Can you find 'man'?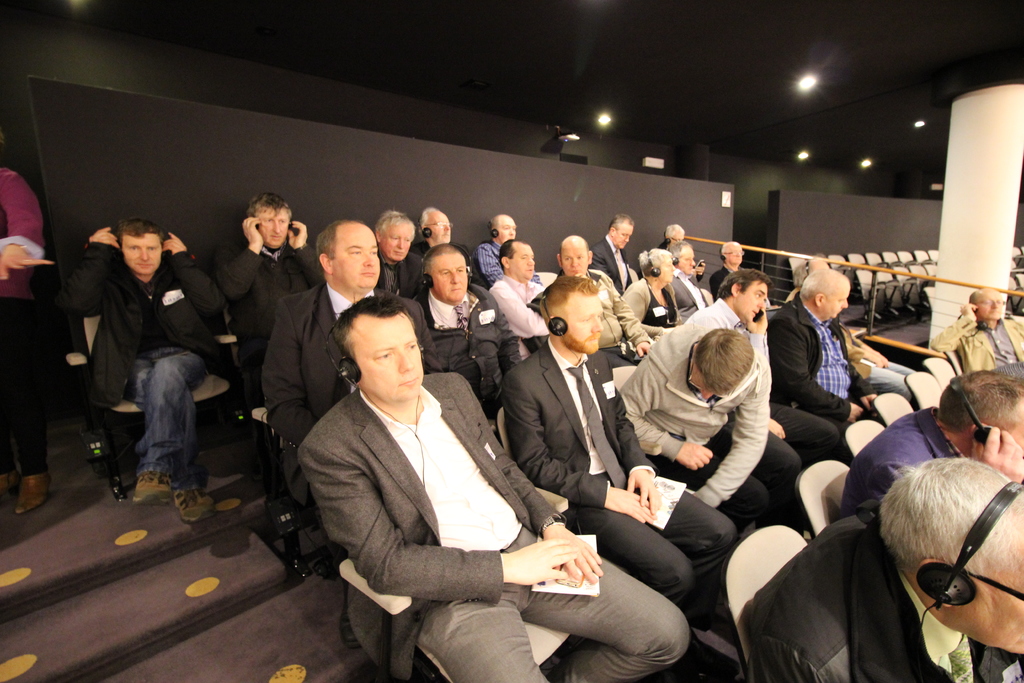
Yes, bounding box: l=61, t=219, r=236, b=523.
